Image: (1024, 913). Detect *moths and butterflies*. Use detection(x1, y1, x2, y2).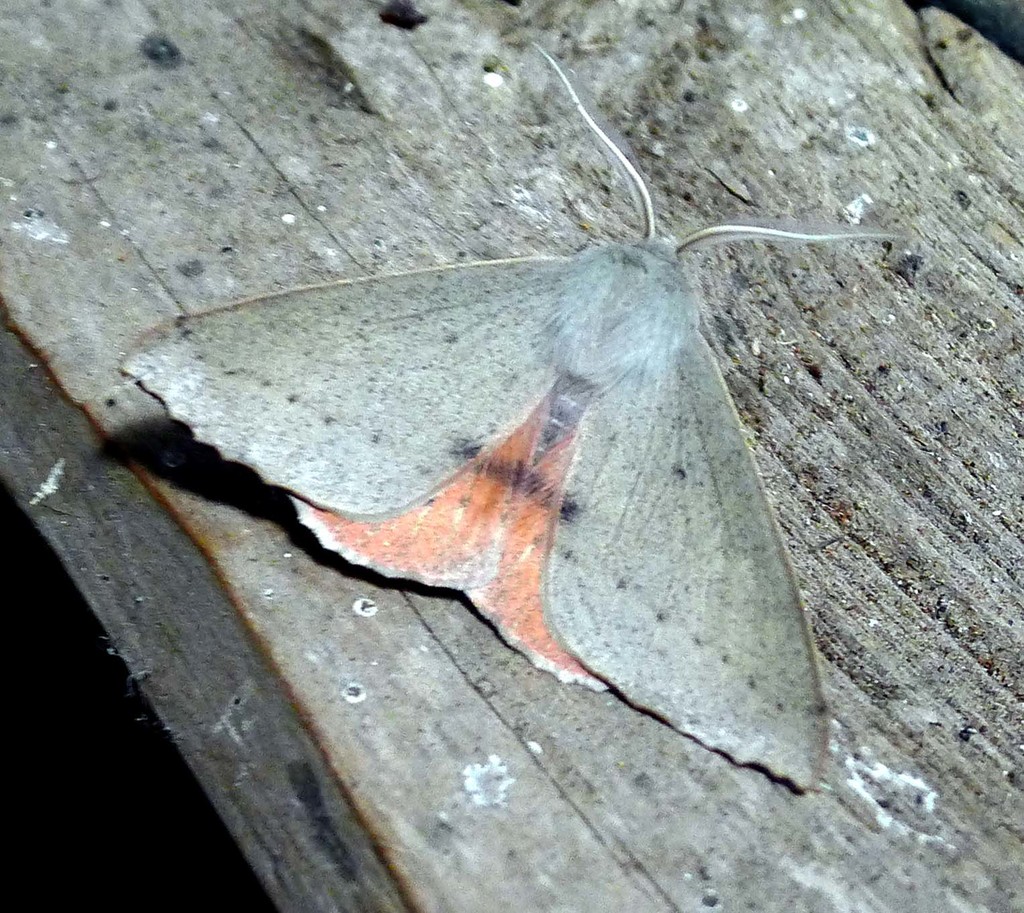
detection(116, 40, 905, 801).
